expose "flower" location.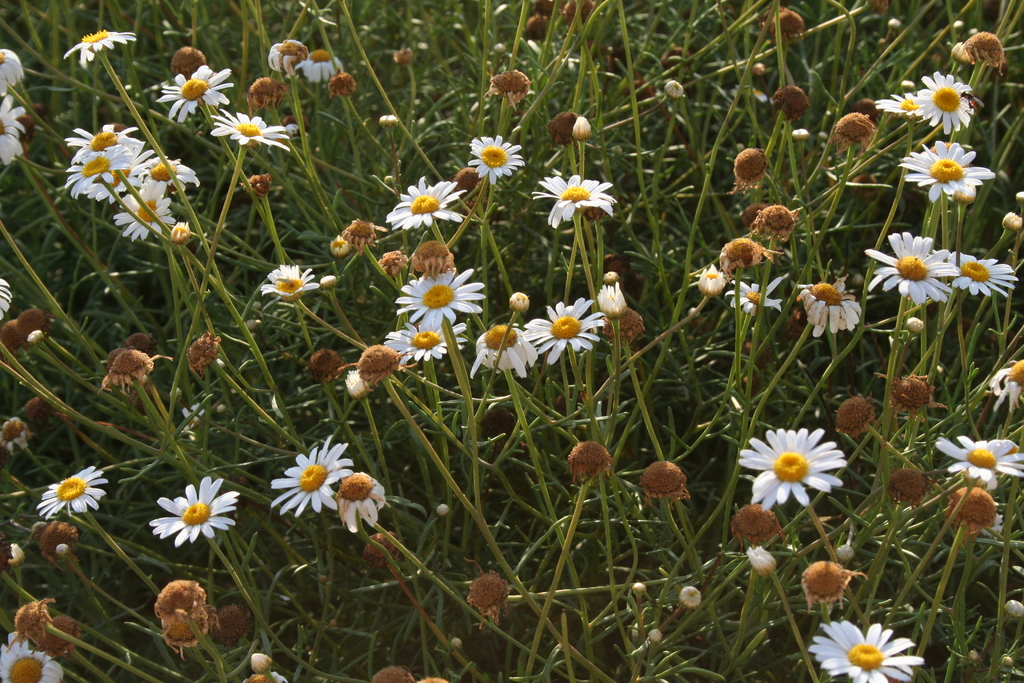
Exposed at (411,242,456,276).
